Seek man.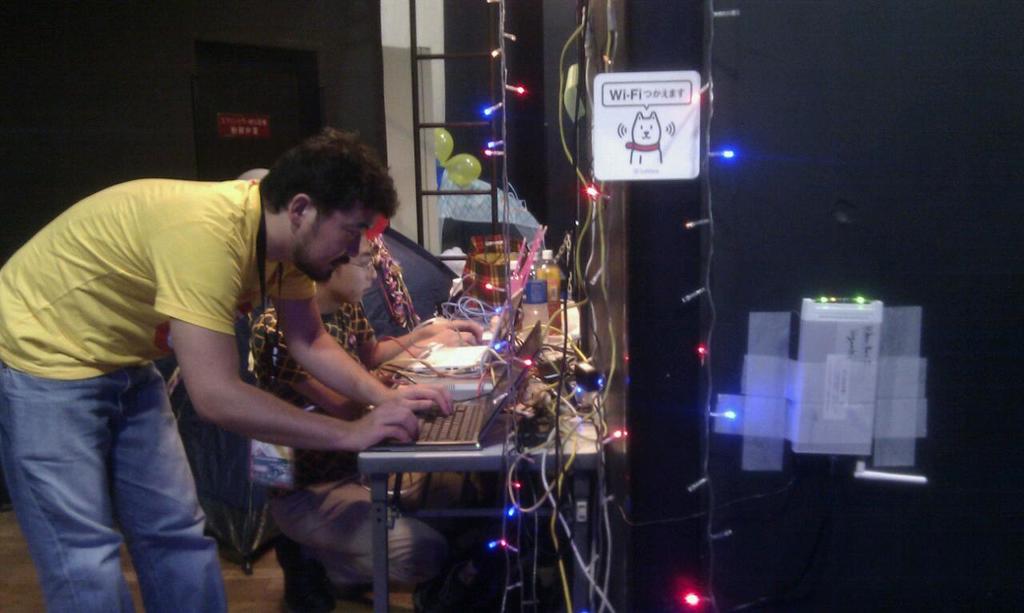
[x1=240, y1=231, x2=486, y2=609].
